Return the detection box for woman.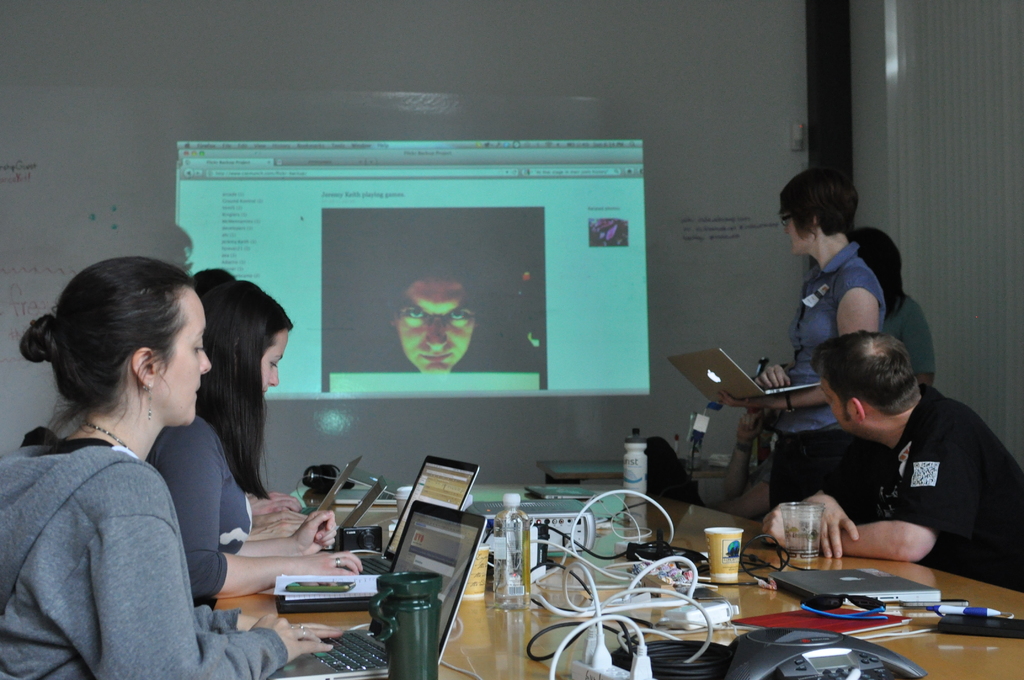
l=710, t=165, r=883, b=543.
